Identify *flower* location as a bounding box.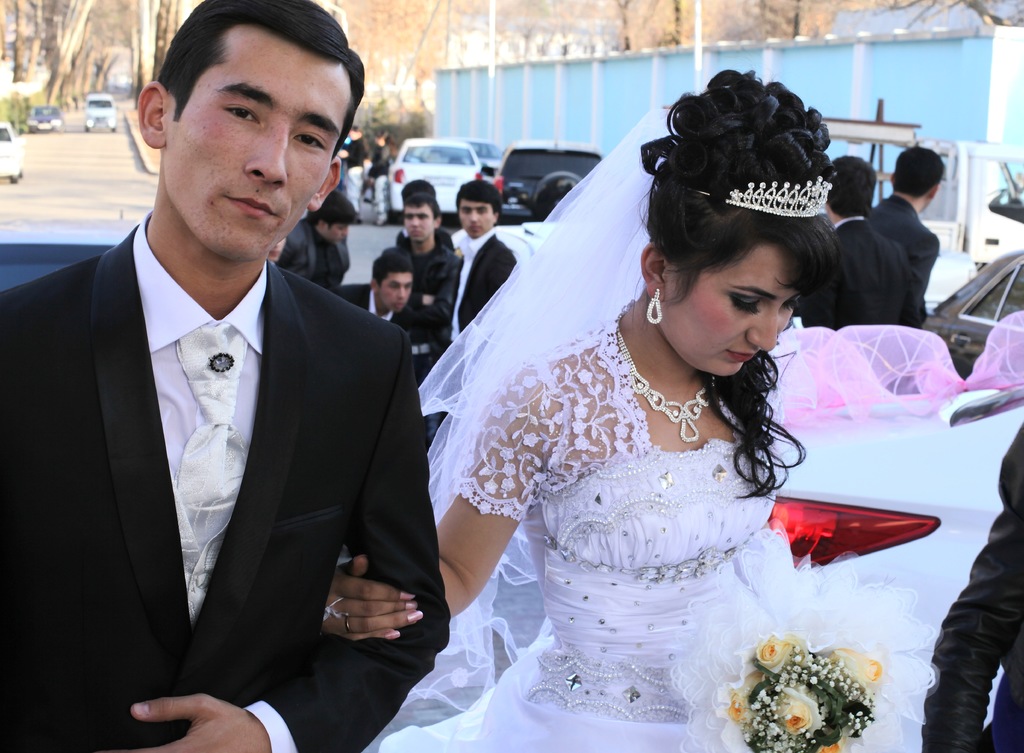
{"x1": 805, "y1": 731, "x2": 842, "y2": 752}.
